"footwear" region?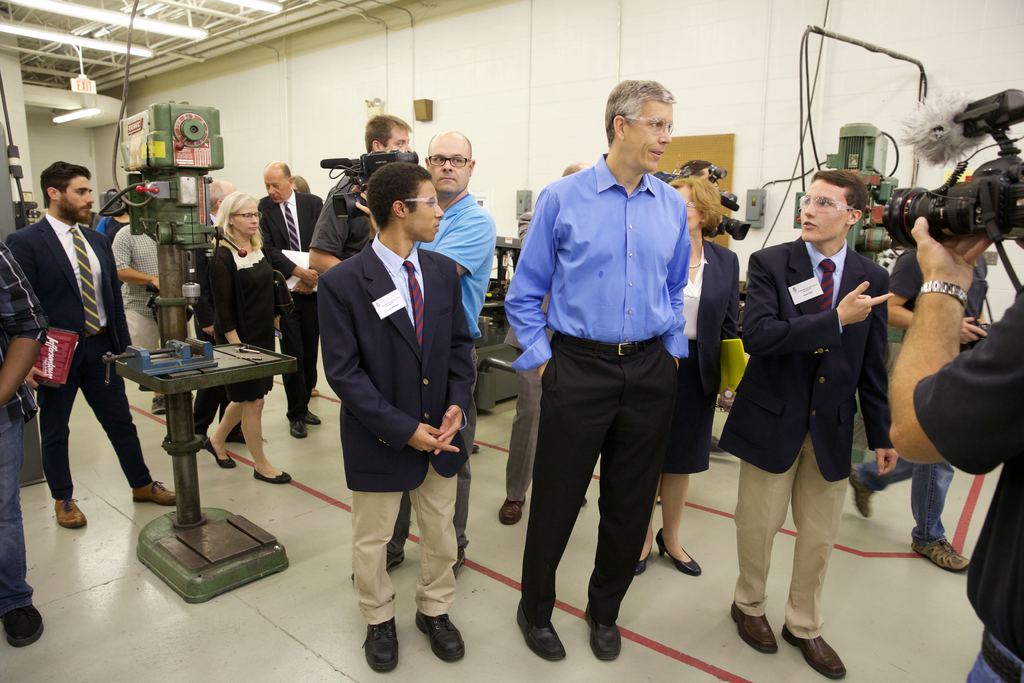
rect(582, 493, 587, 504)
